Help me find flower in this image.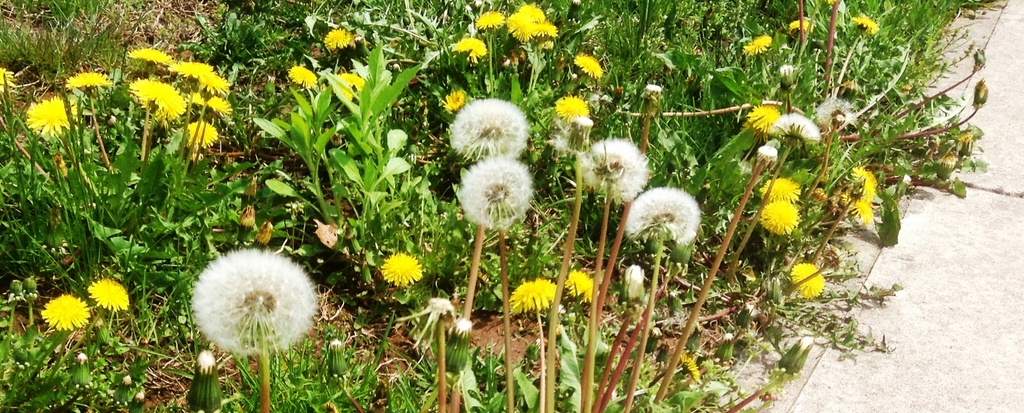
Found it: 579, 137, 652, 205.
